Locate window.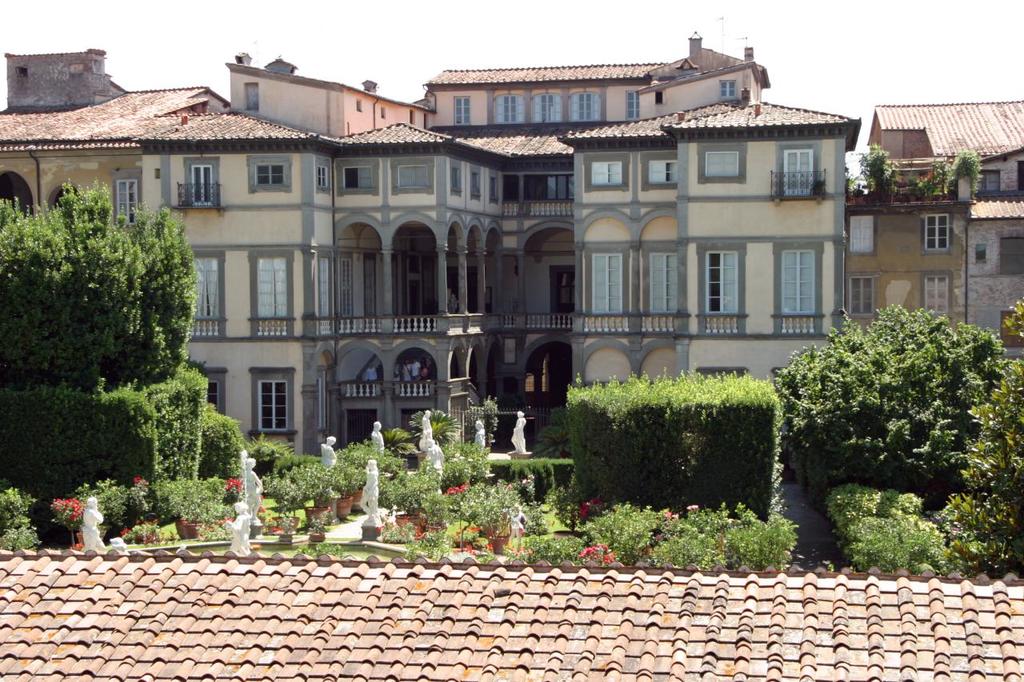
Bounding box: locate(776, 225, 834, 325).
